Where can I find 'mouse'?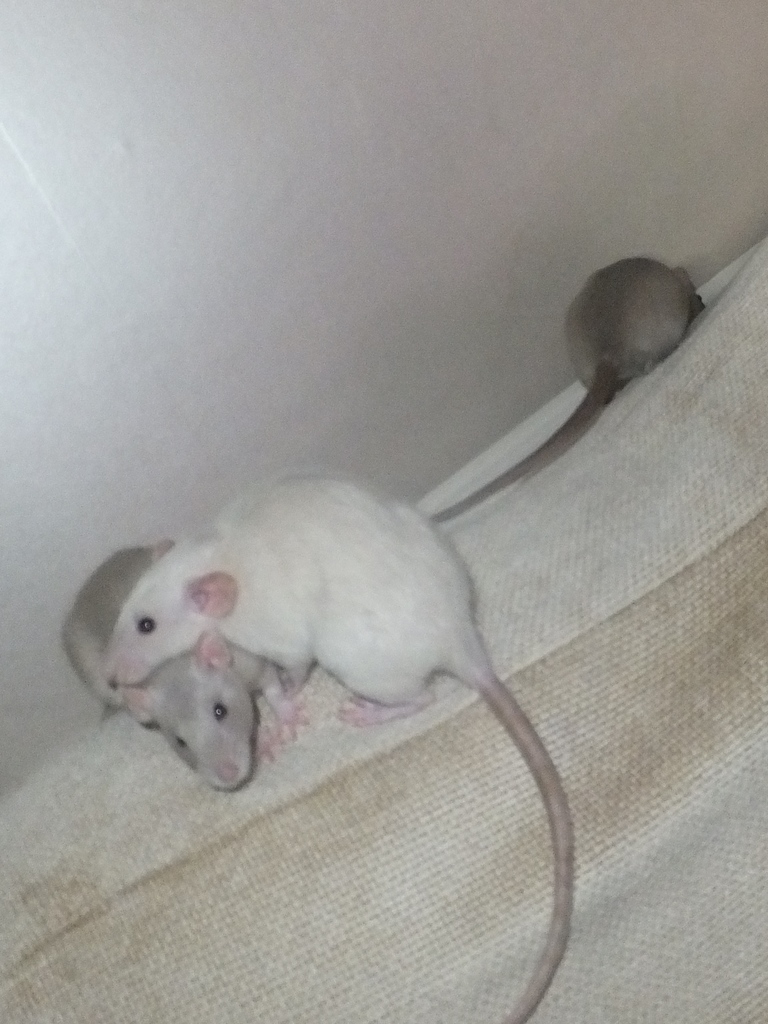
You can find it at bbox=(443, 260, 701, 522).
